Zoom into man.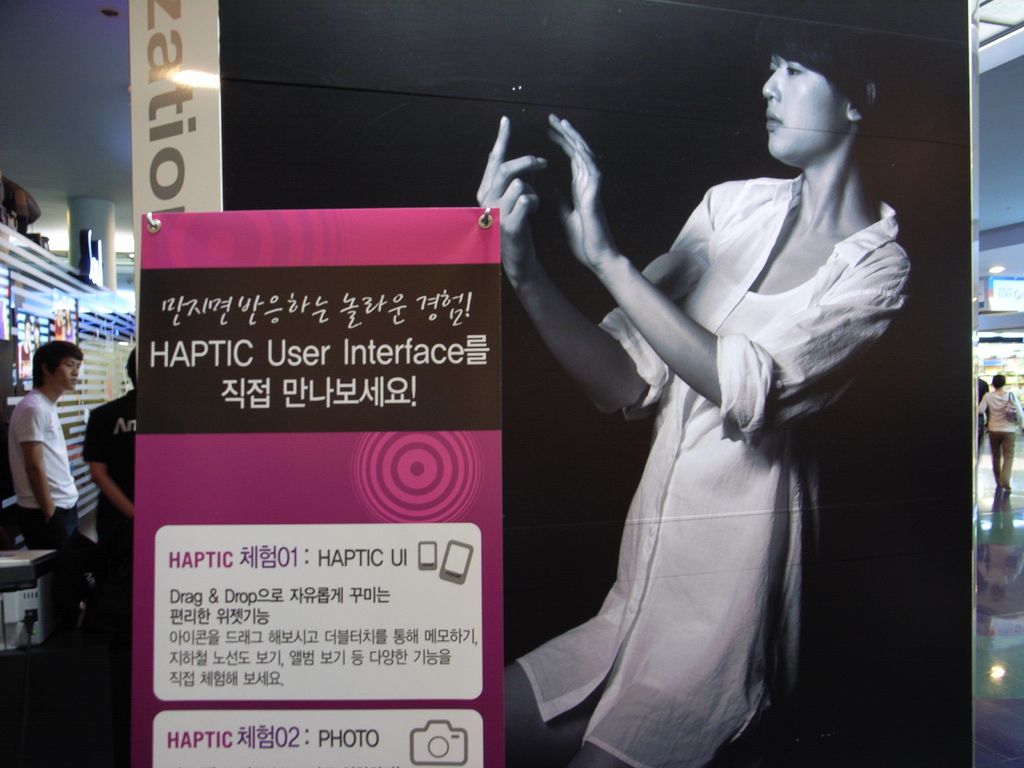
Zoom target: 0:340:84:691.
